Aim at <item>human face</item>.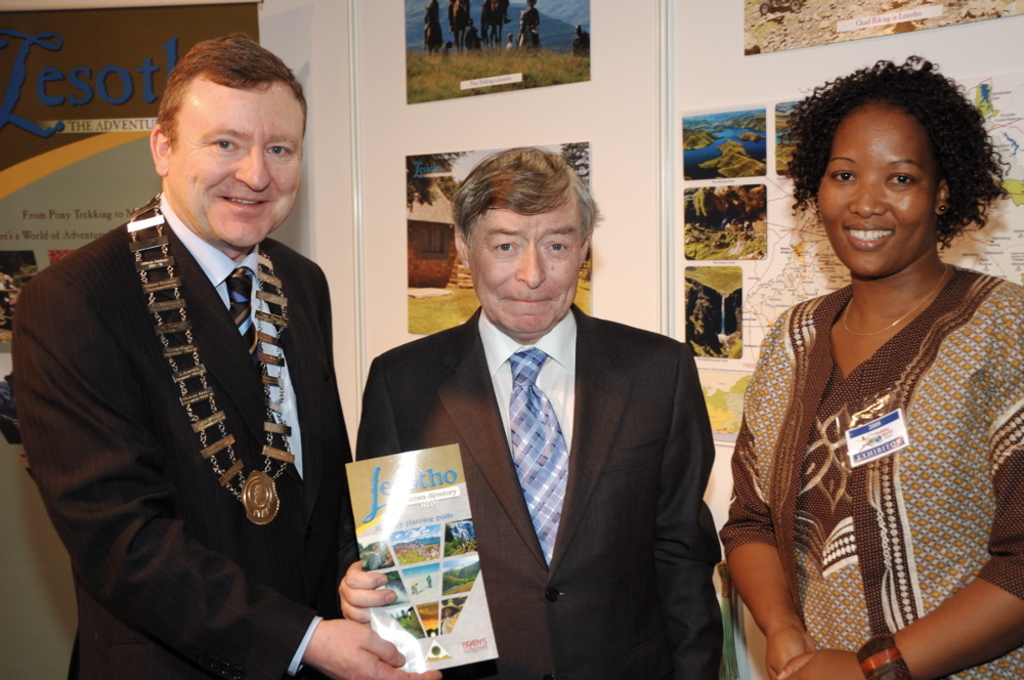
Aimed at <bbox>159, 79, 303, 247</bbox>.
